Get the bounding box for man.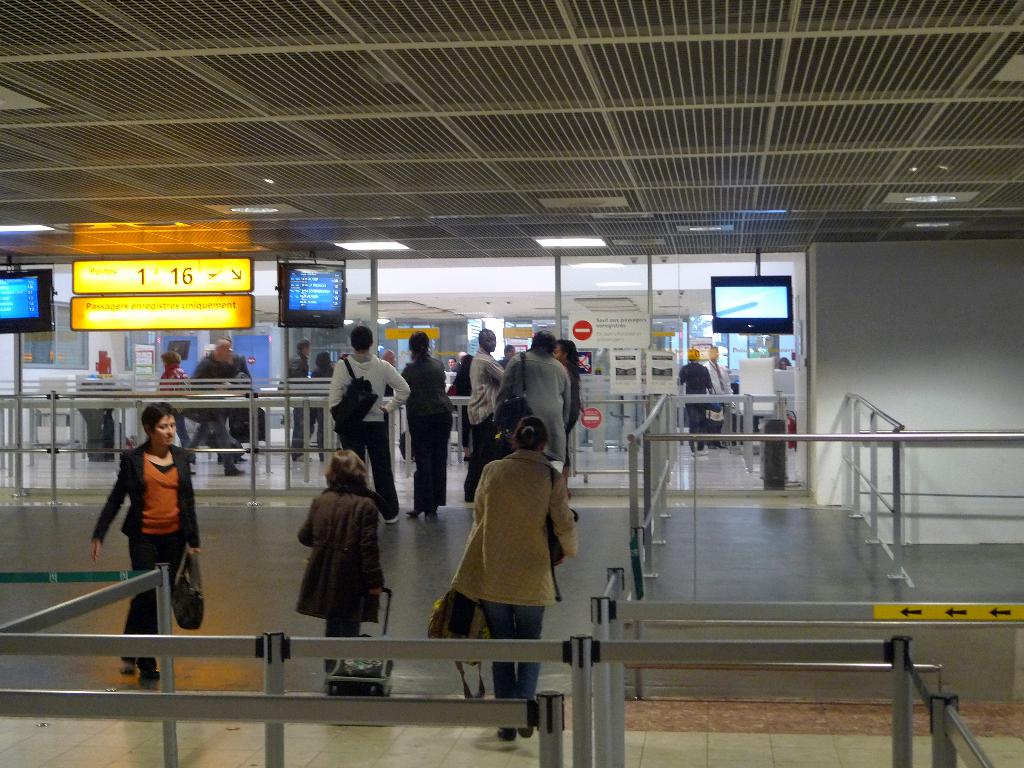
<region>447, 355, 455, 370</region>.
